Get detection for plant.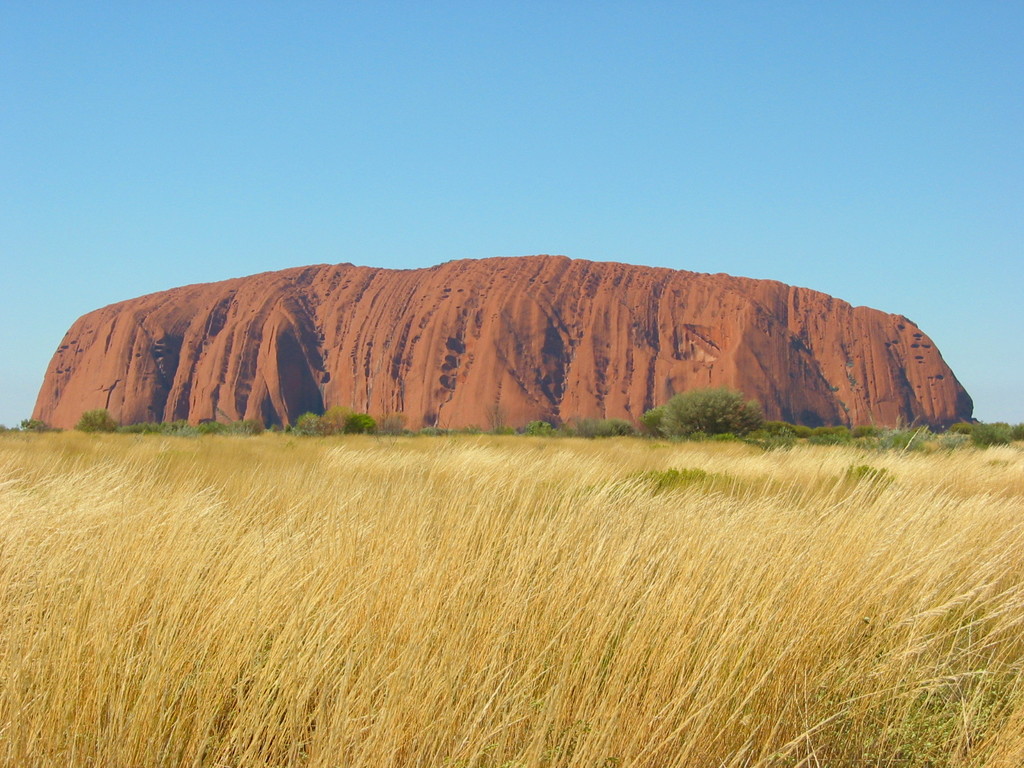
Detection: box=[655, 385, 774, 441].
